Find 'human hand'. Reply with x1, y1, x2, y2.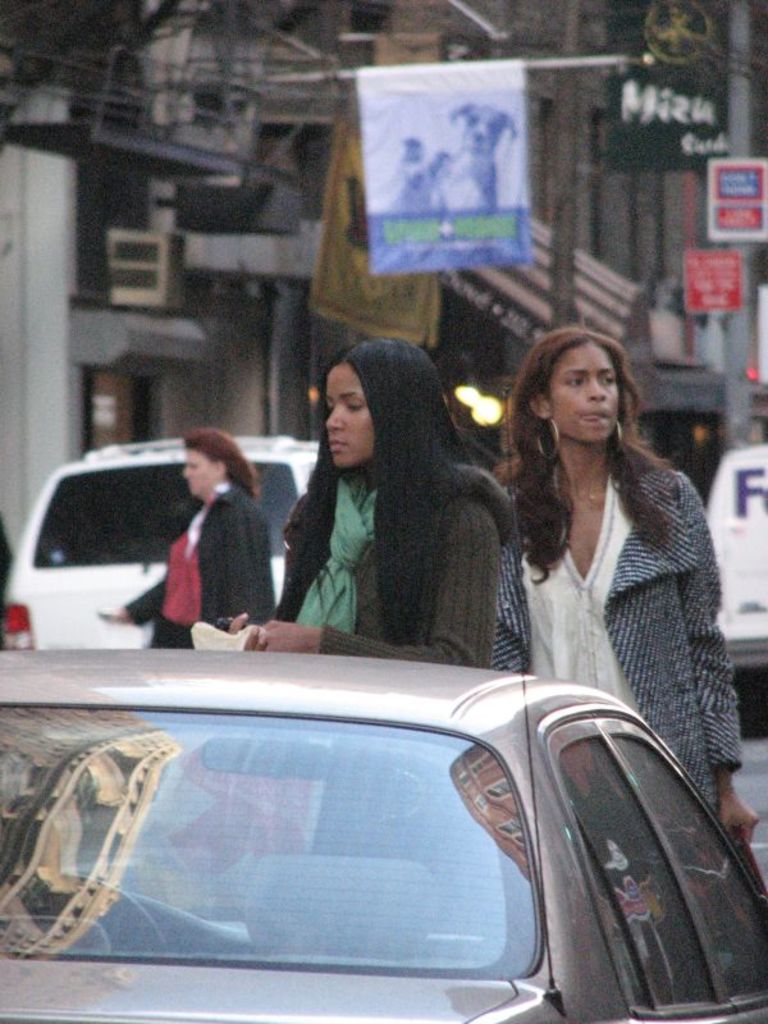
256, 620, 315, 655.
